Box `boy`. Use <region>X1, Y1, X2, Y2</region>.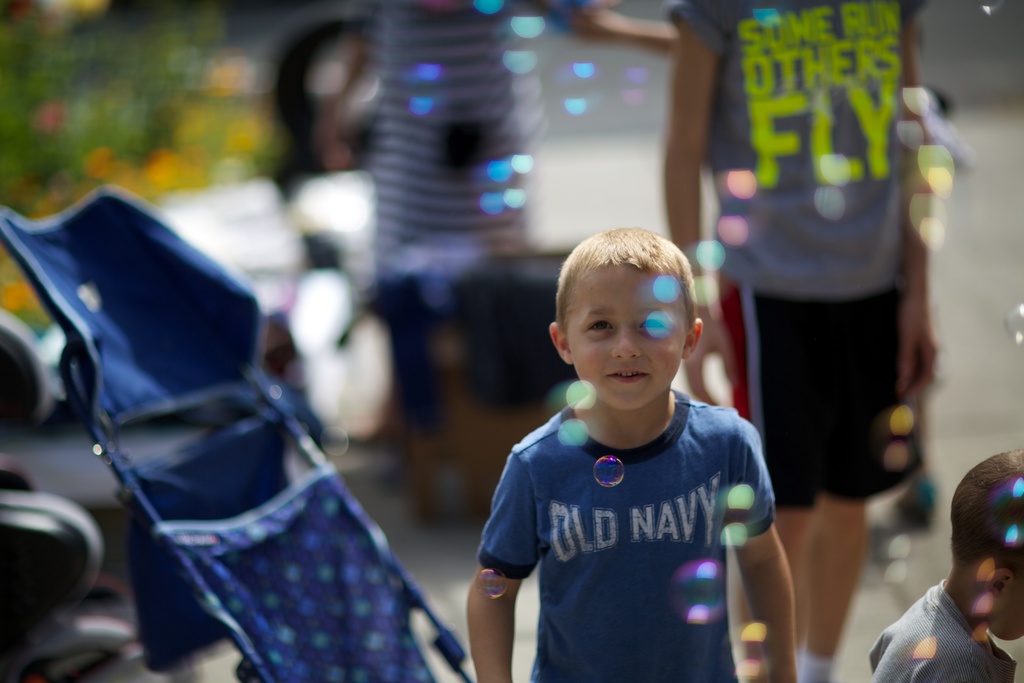
<region>867, 451, 1023, 682</region>.
